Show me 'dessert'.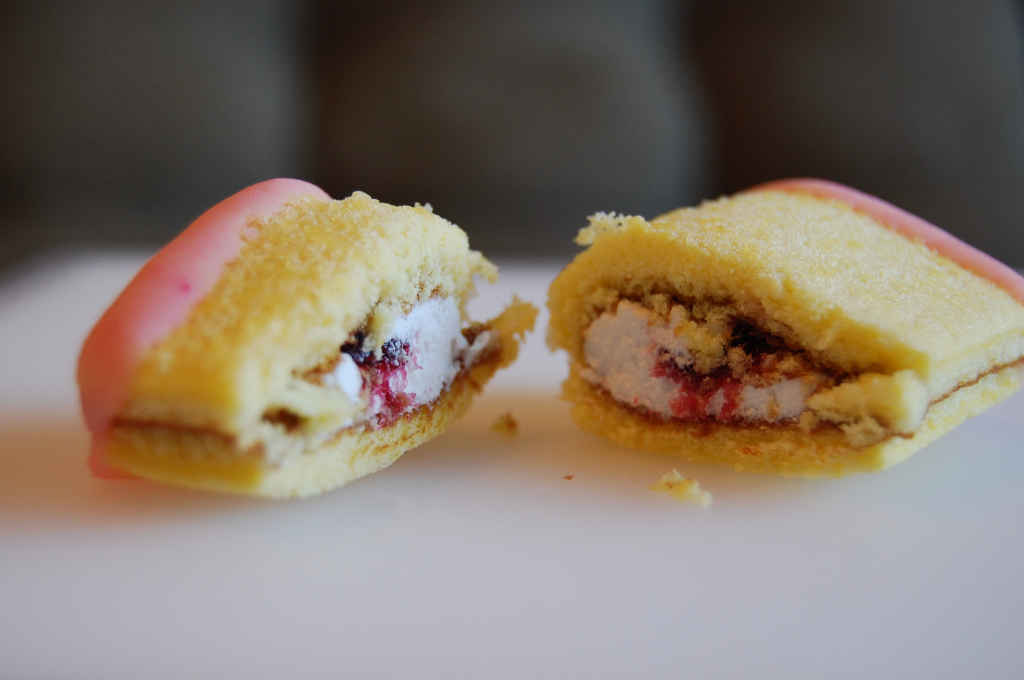
'dessert' is here: box=[78, 184, 535, 518].
